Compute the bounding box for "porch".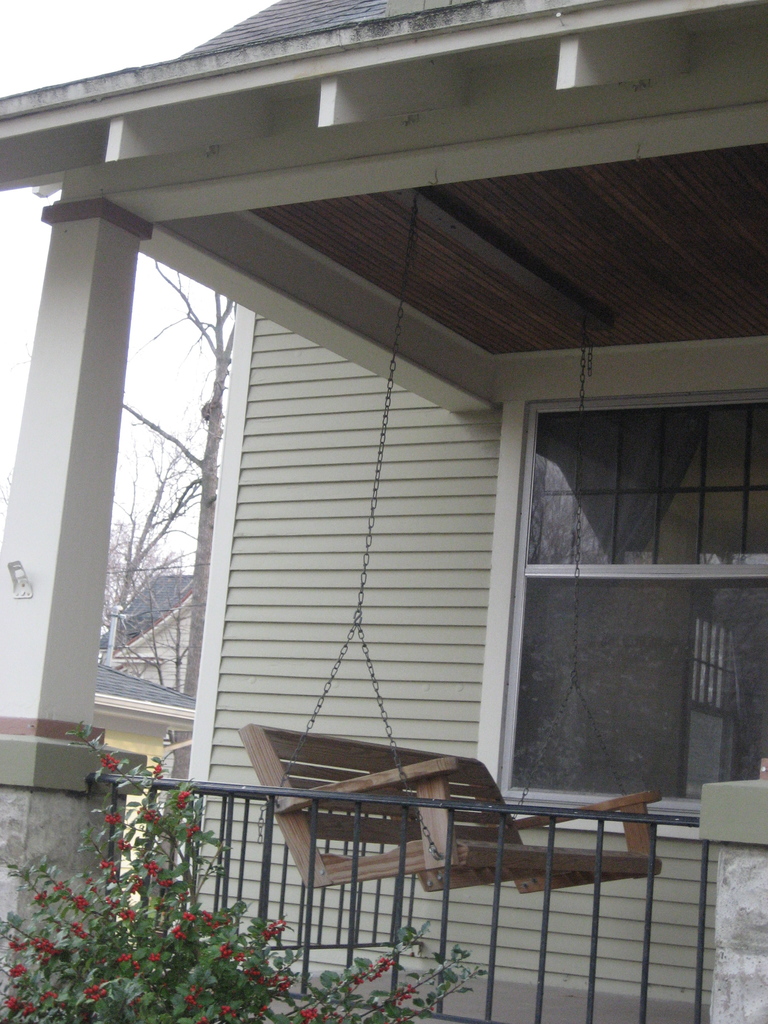
[x1=0, y1=963, x2=767, y2=1023].
